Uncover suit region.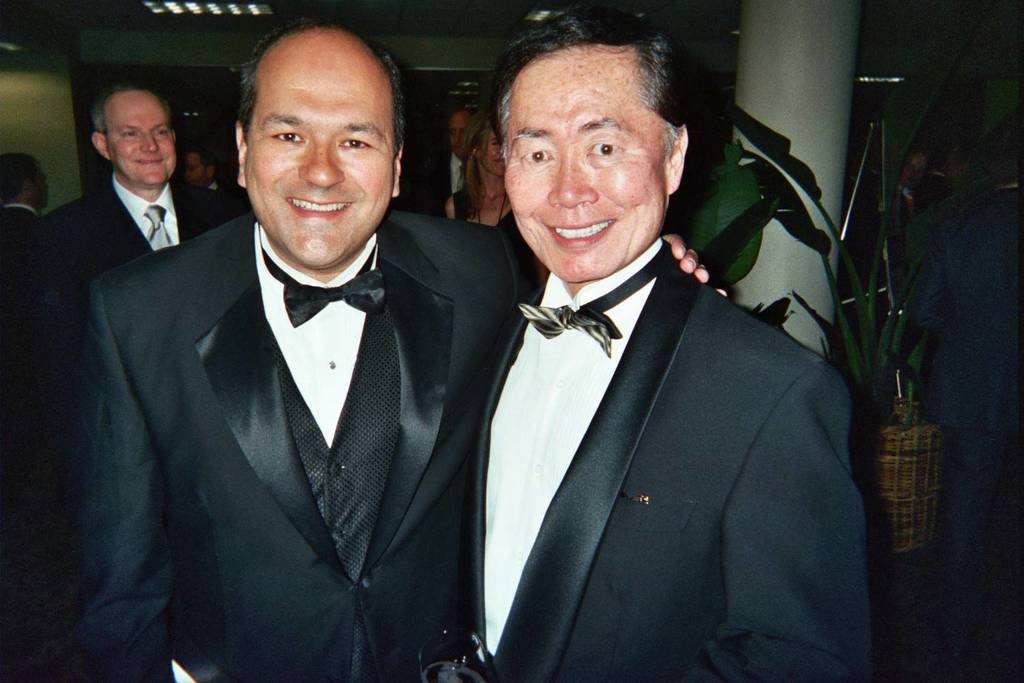
Uncovered: select_region(23, 167, 253, 343).
